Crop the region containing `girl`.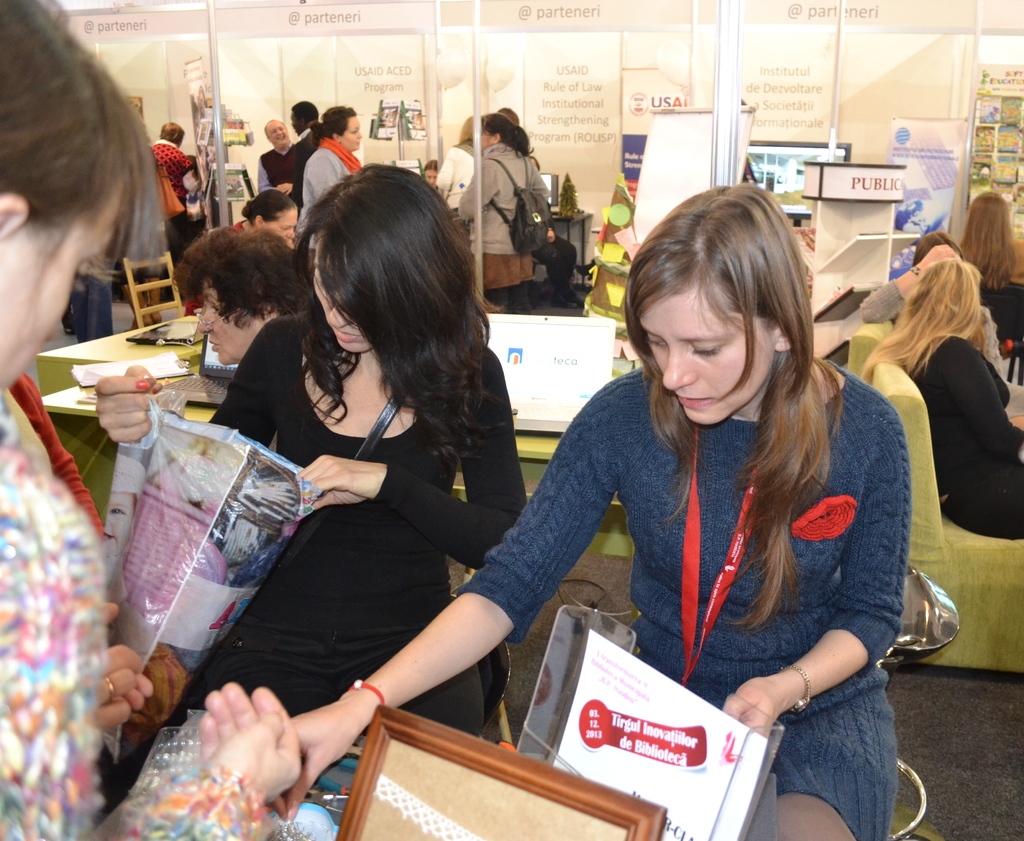
Crop region: 952 184 1023 344.
